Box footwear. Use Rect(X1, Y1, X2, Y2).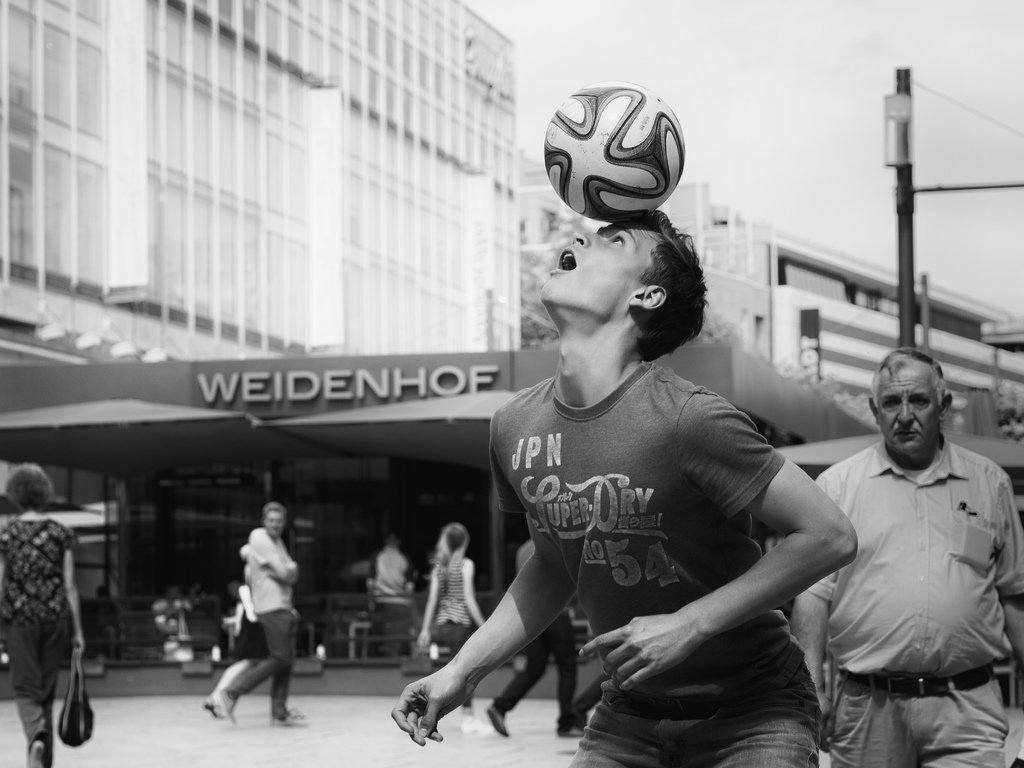
Rect(211, 693, 234, 721).
